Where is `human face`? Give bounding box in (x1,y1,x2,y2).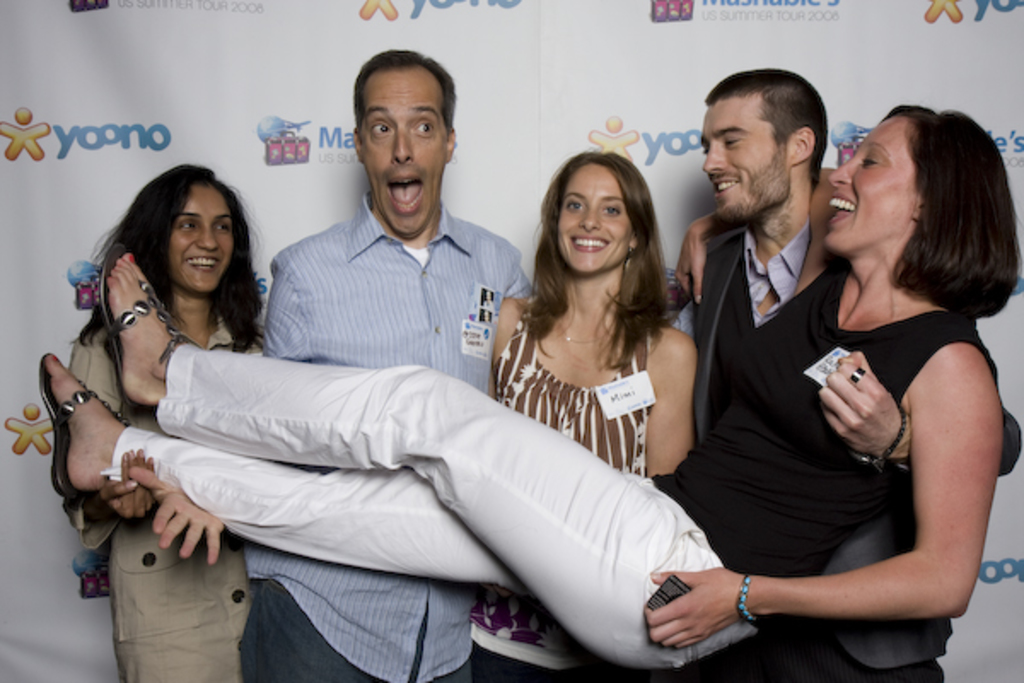
(357,68,451,237).
